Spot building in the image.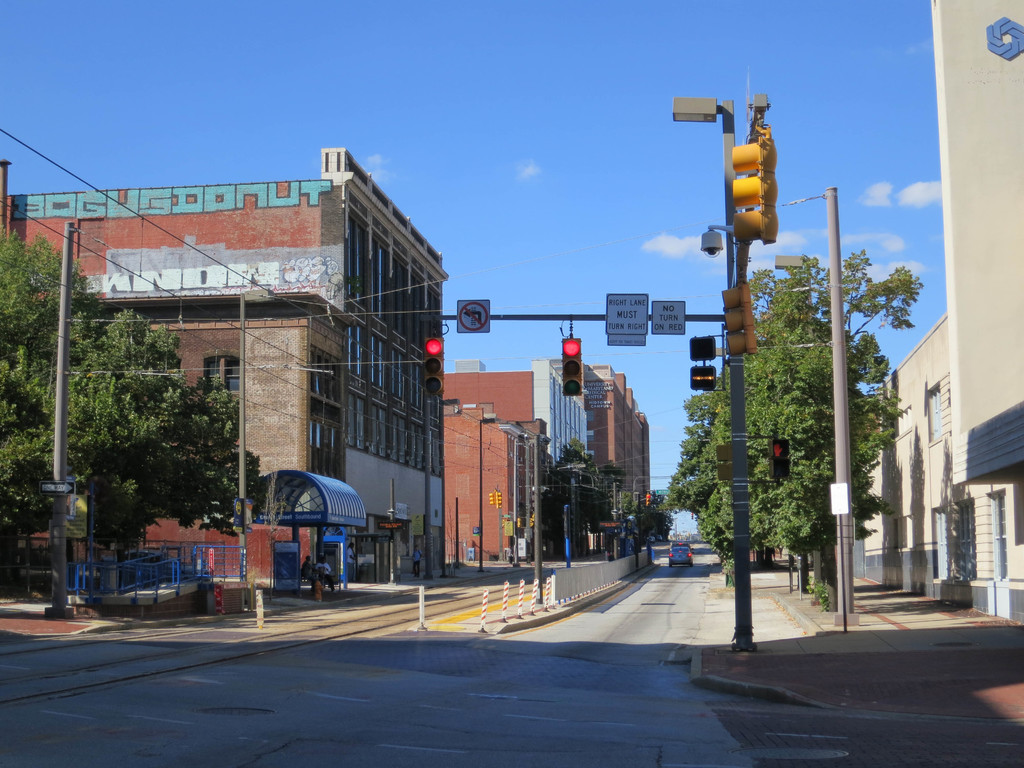
building found at 0,145,447,582.
